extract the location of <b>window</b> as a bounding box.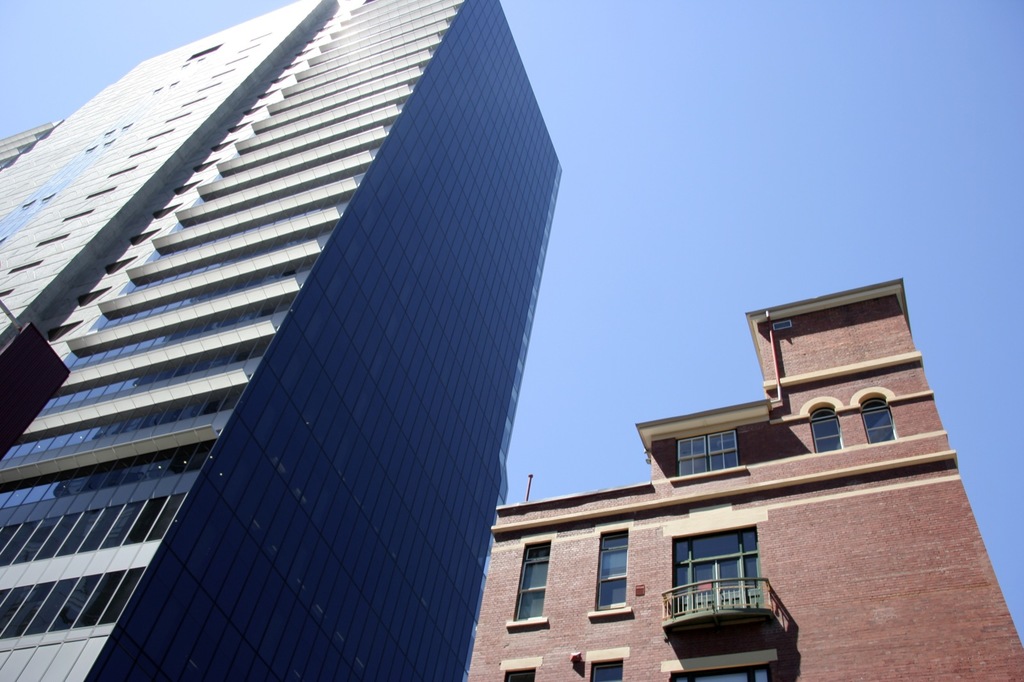
locate(513, 539, 547, 621).
